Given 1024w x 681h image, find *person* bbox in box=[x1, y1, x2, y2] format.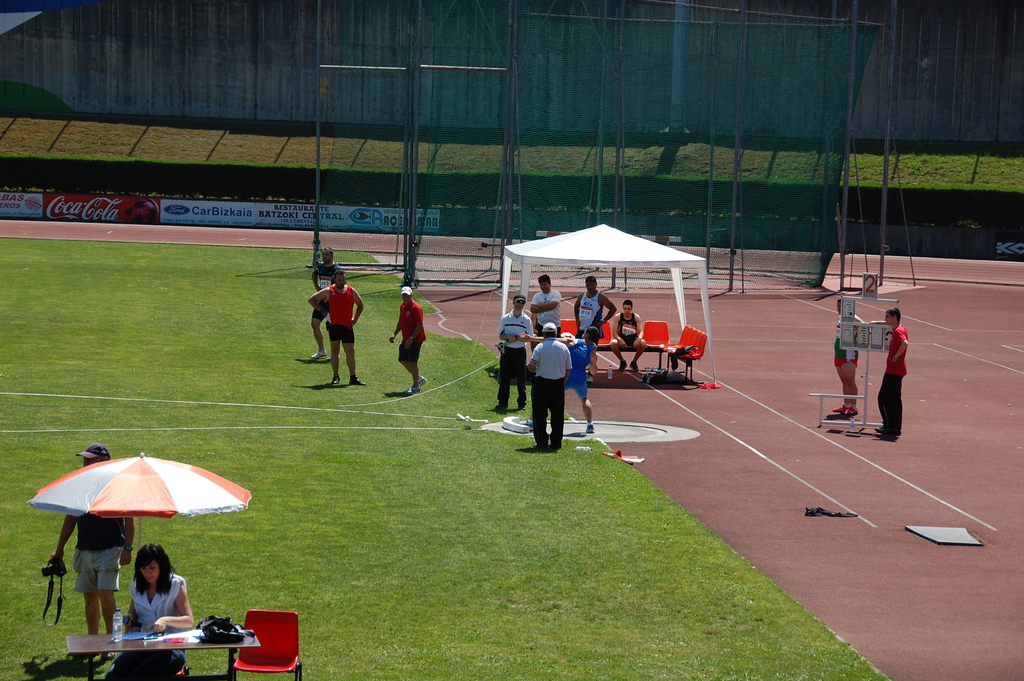
box=[566, 327, 598, 429].
